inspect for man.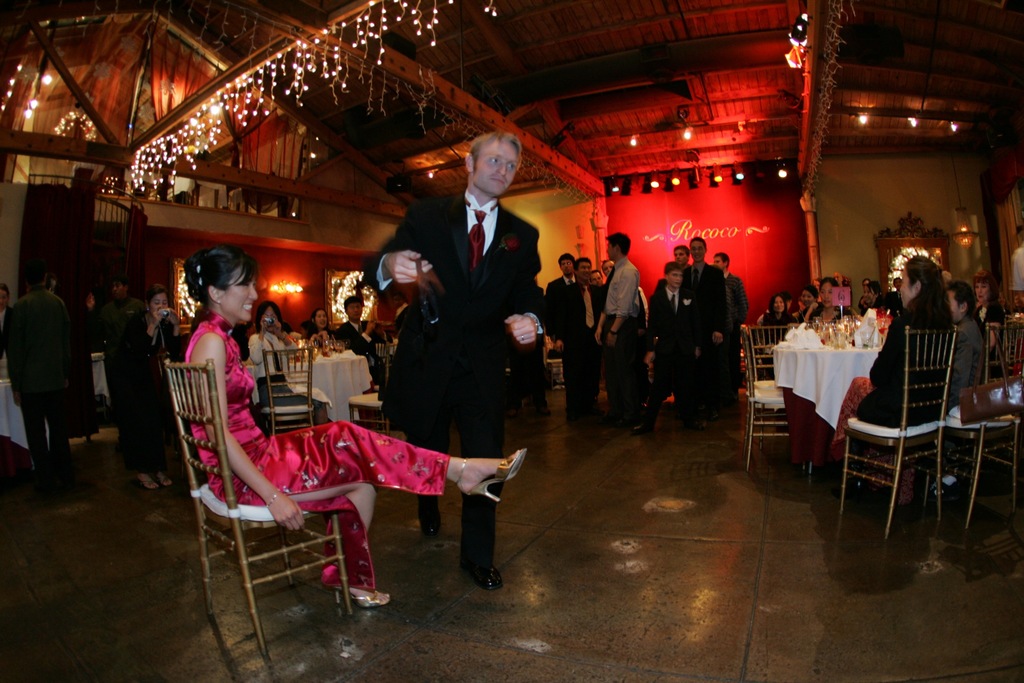
Inspection: left=337, top=294, right=374, bottom=348.
